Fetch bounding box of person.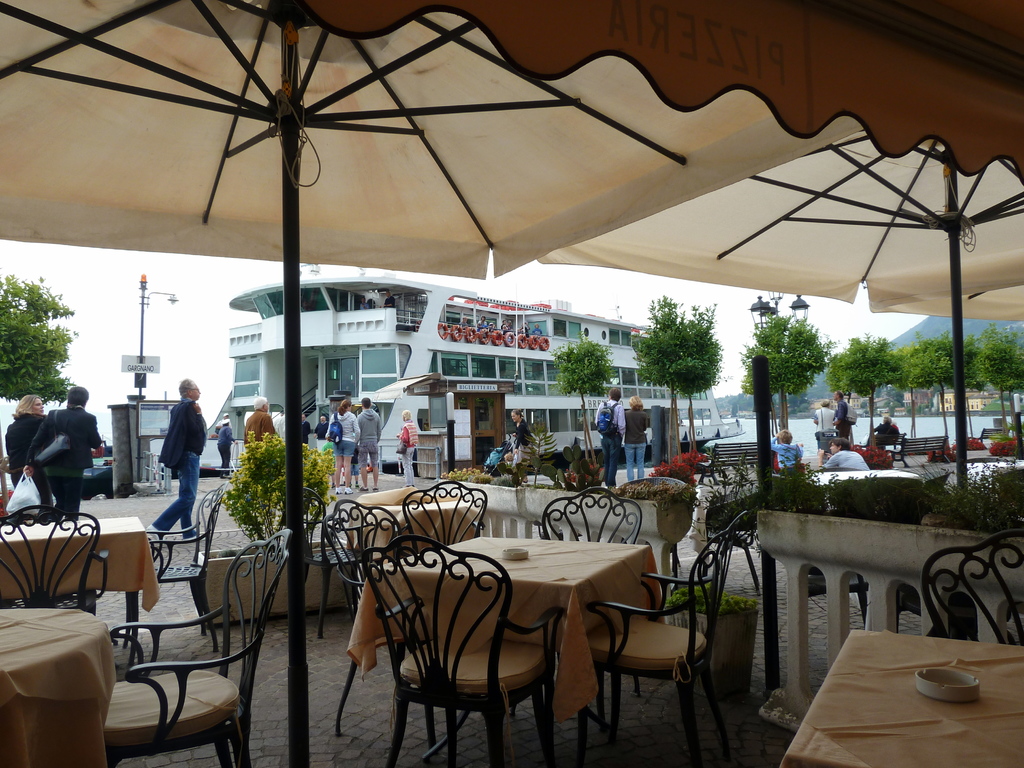
Bbox: select_region(216, 417, 234, 434).
